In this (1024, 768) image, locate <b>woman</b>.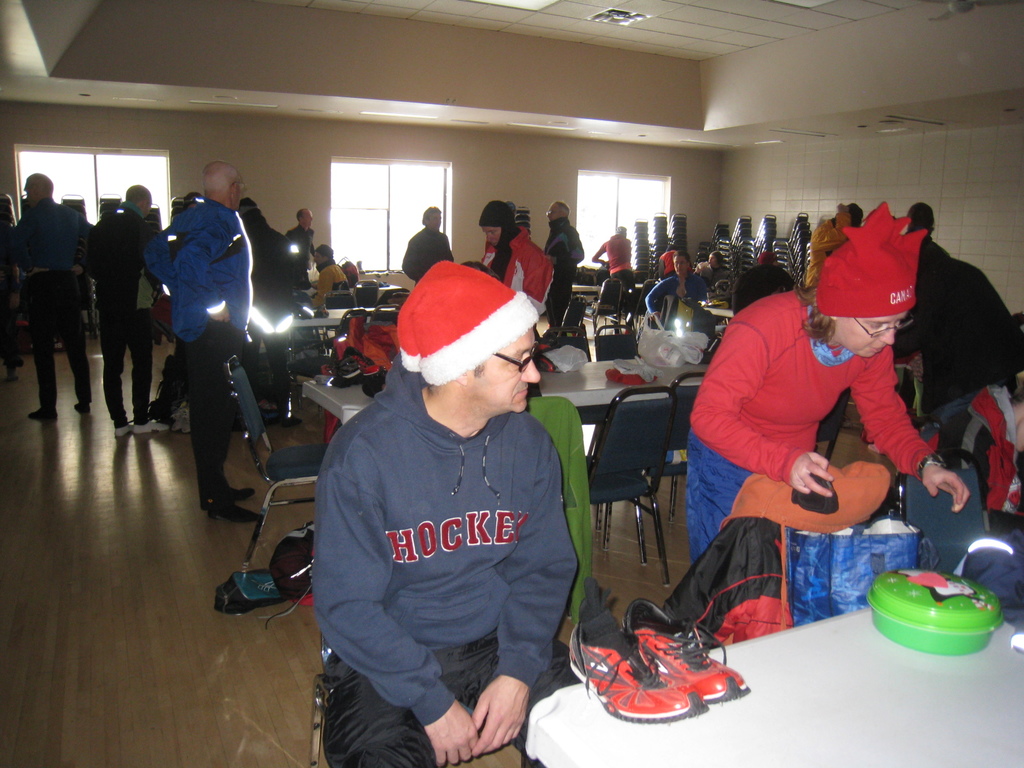
Bounding box: {"left": 683, "top": 200, "right": 969, "bottom": 586}.
